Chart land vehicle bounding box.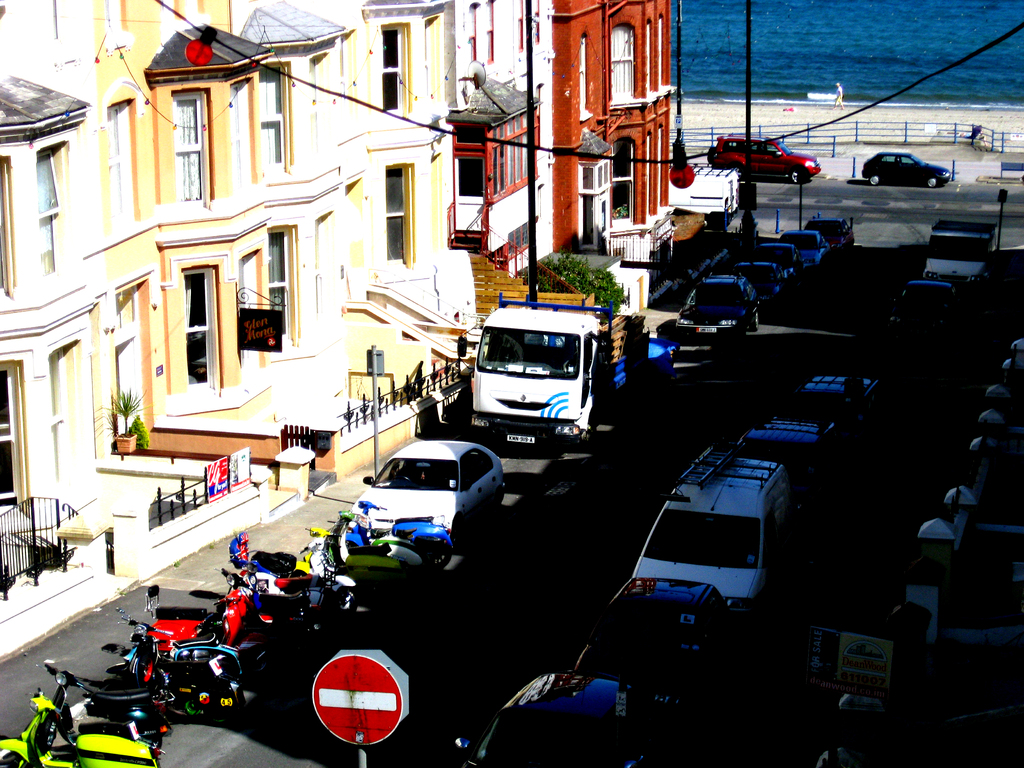
Charted: [862, 154, 952, 187].
